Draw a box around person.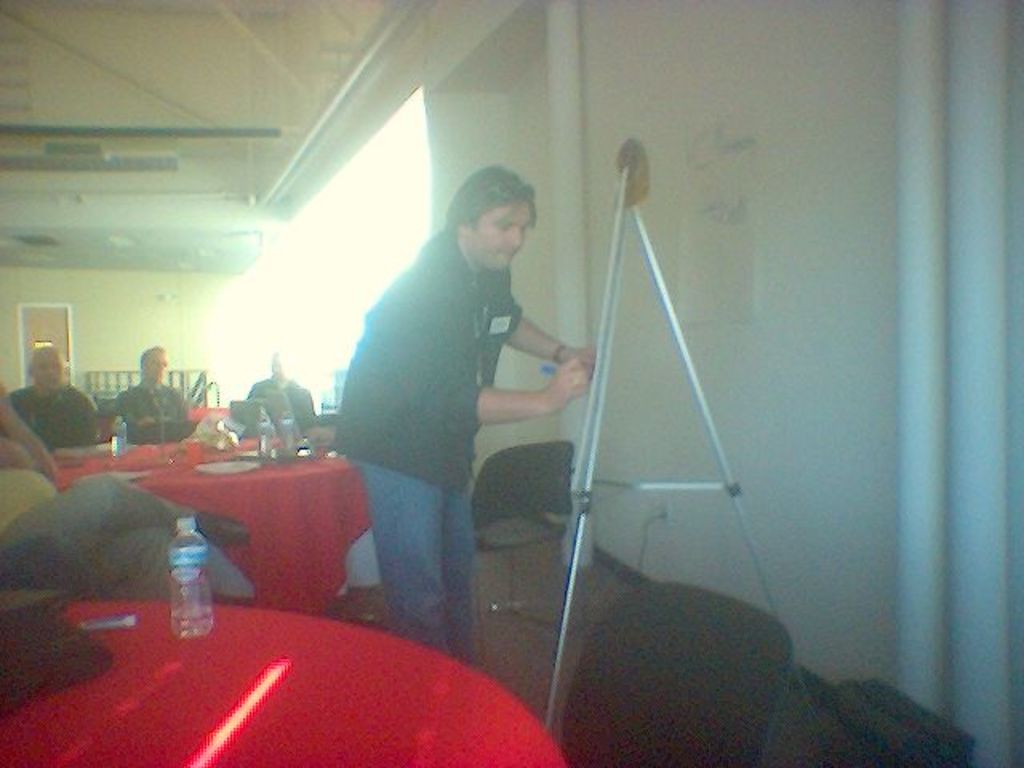
250/354/318/430.
